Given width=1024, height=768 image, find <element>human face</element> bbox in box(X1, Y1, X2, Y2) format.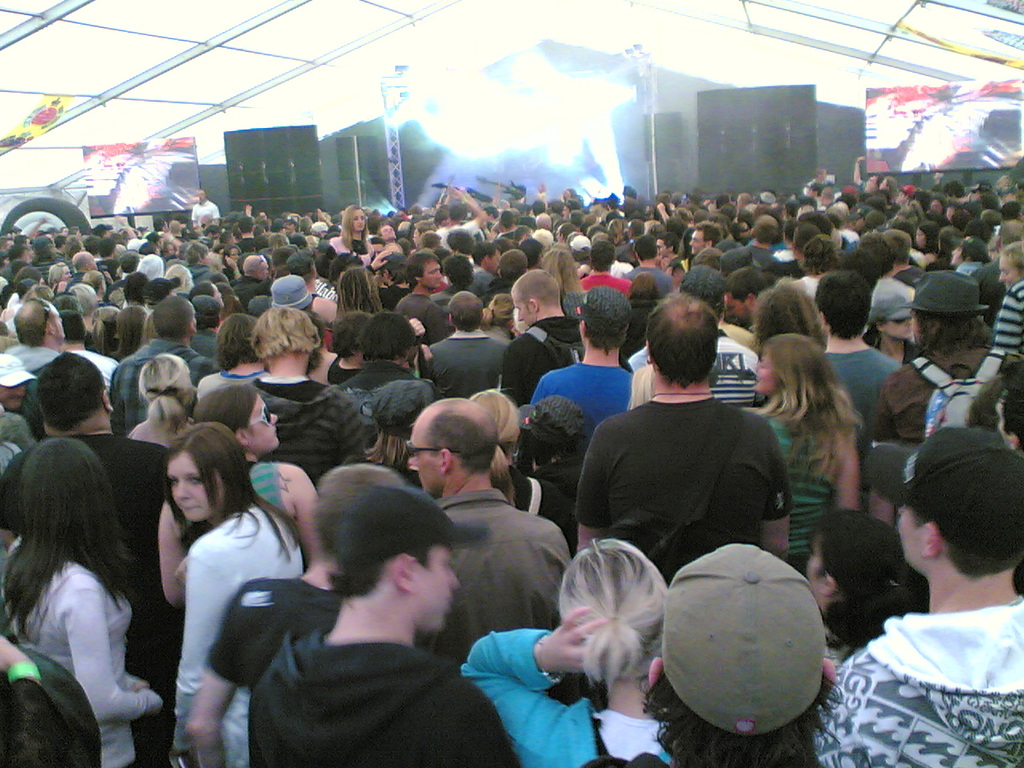
box(354, 210, 368, 232).
